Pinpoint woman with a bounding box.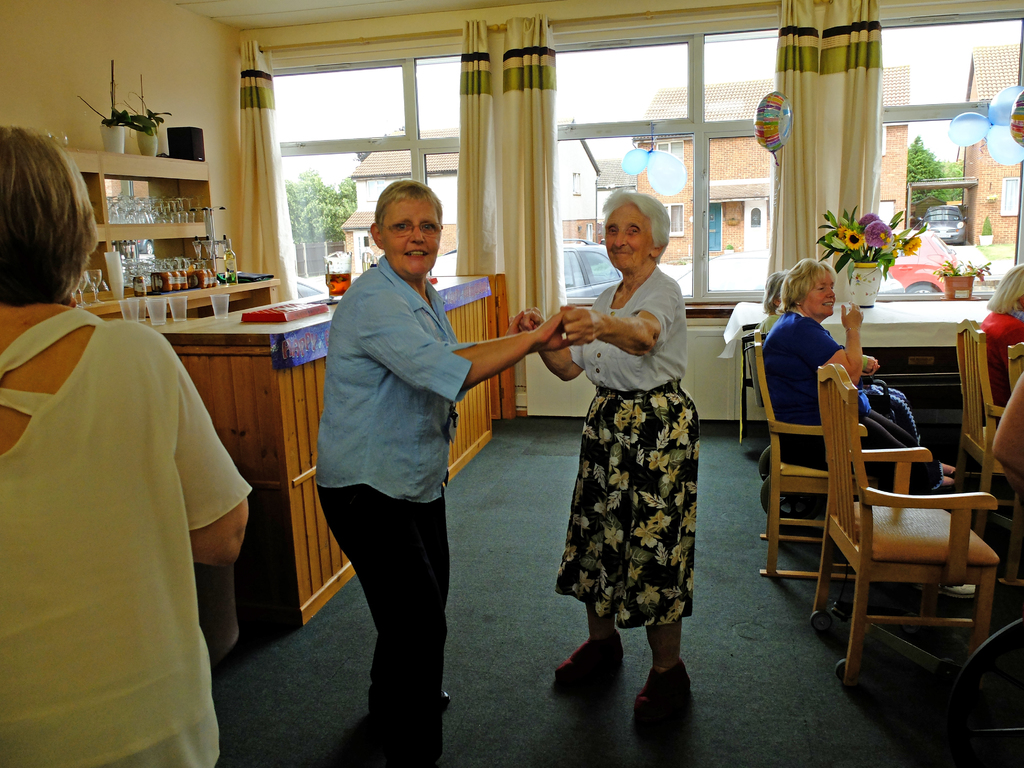
locate(762, 260, 956, 492).
